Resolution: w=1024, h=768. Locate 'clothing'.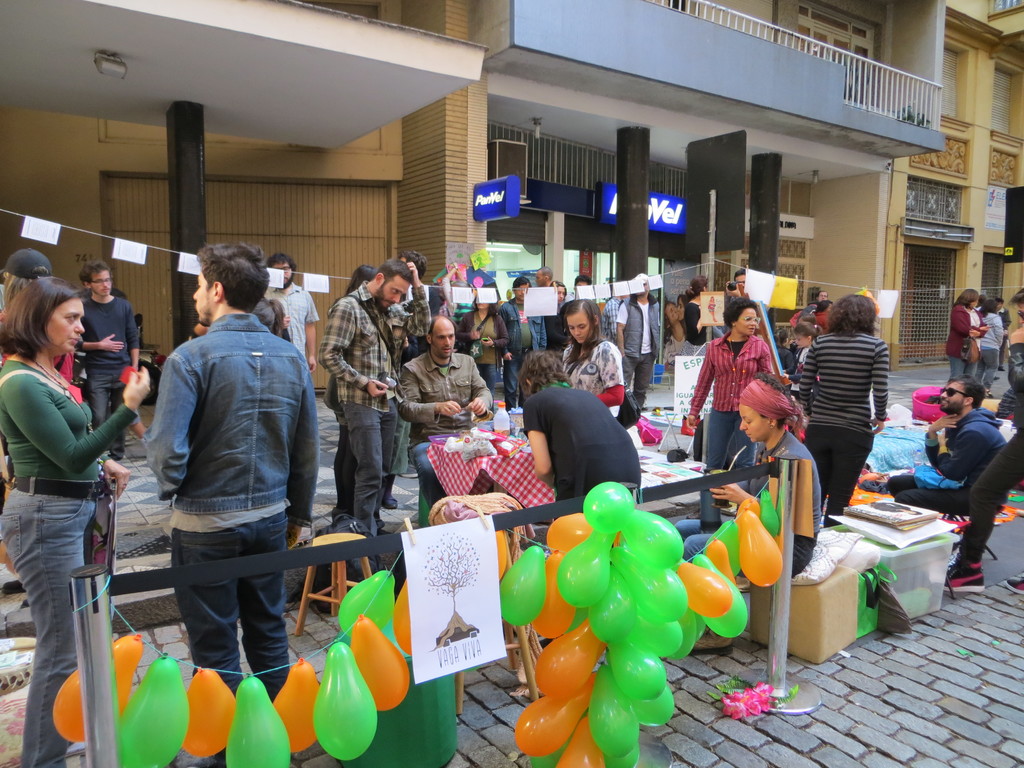
1012:332:1023:393.
